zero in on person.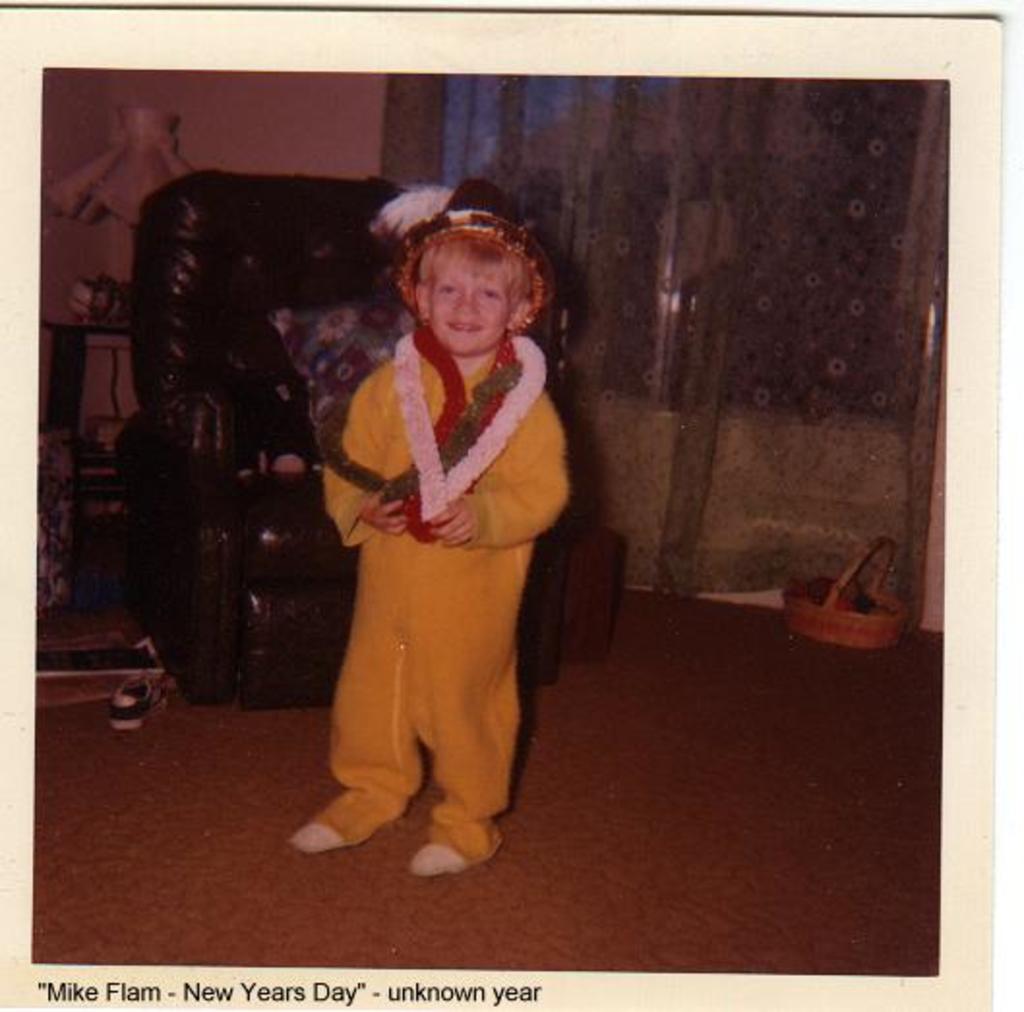
Zeroed in: bbox=(277, 164, 585, 888).
